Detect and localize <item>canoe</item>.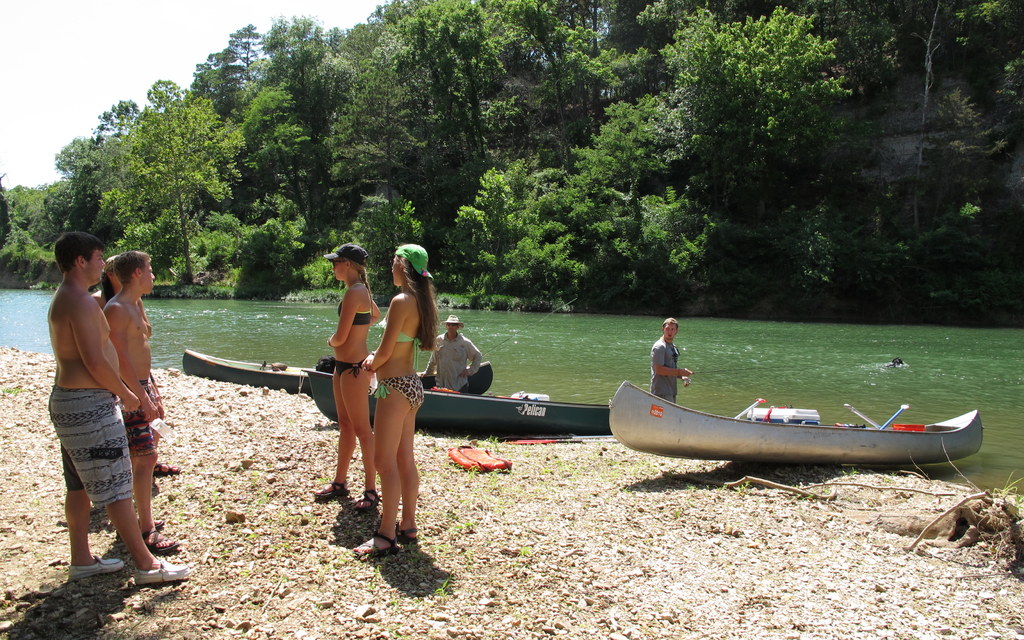
Localized at BBox(182, 342, 320, 398).
